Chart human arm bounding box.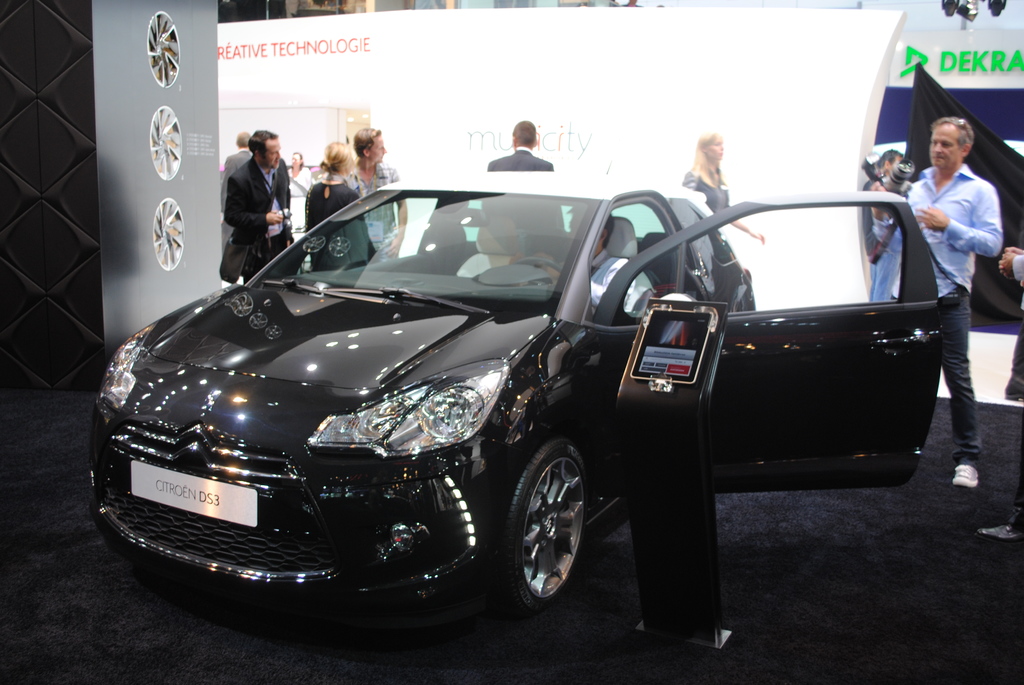
Charted: [296, 166, 322, 201].
